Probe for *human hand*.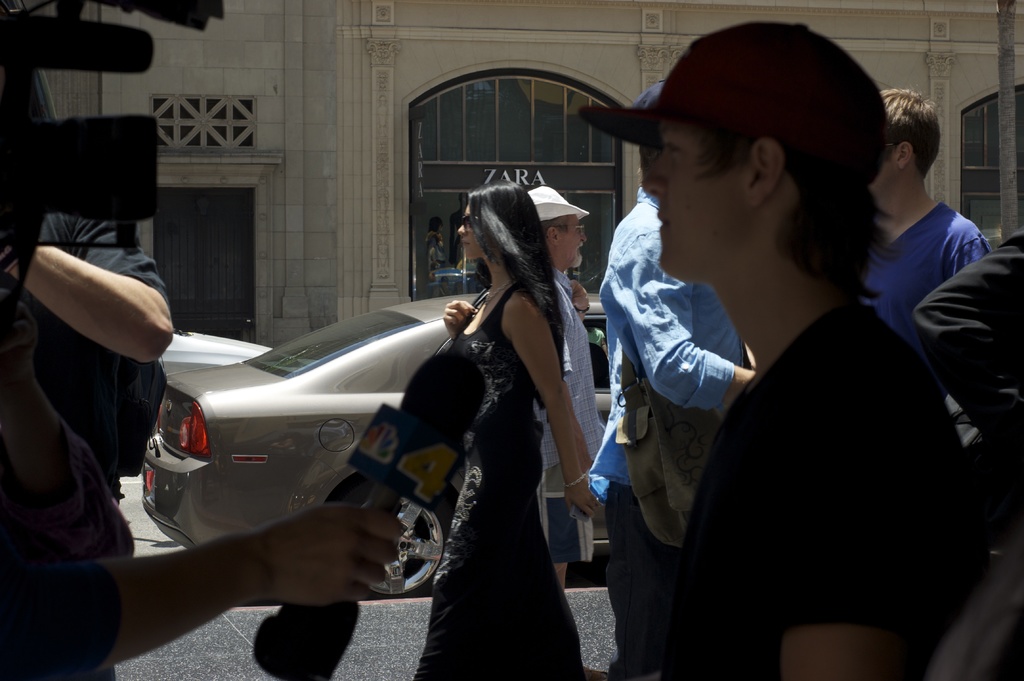
Probe result: (259, 498, 406, 607).
